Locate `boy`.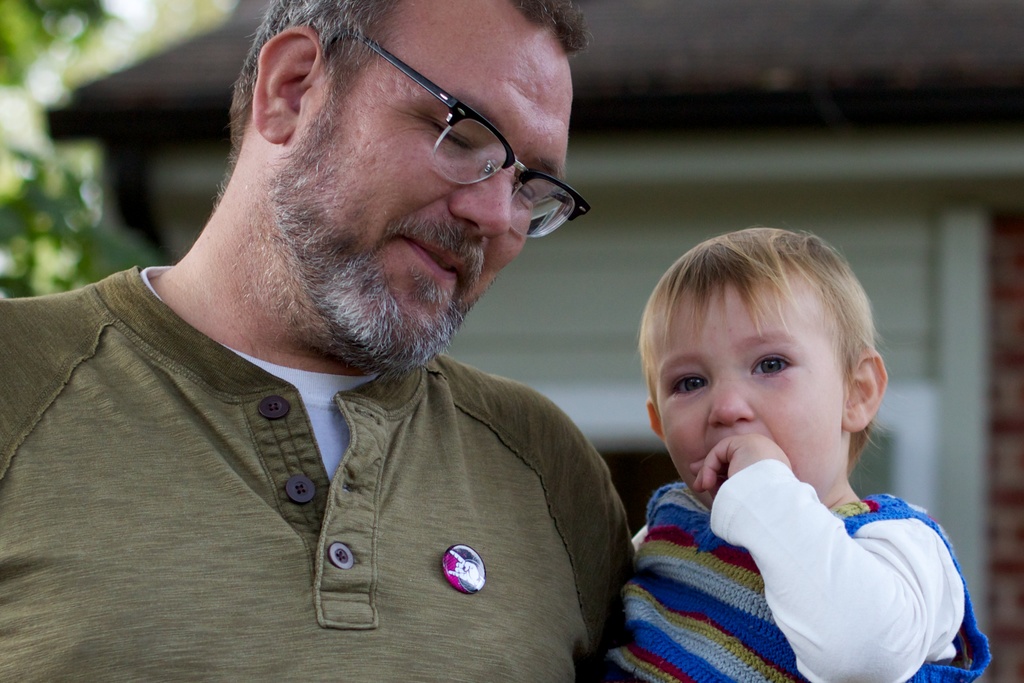
Bounding box: box=[601, 227, 994, 682].
